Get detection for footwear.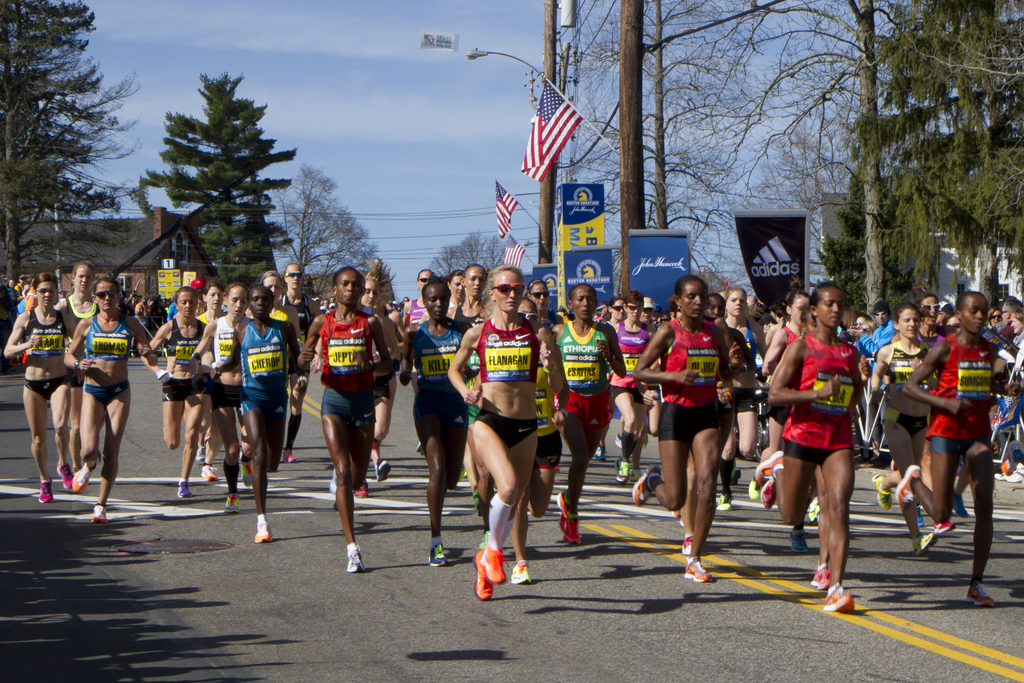
Detection: [left=480, top=547, right=506, bottom=582].
